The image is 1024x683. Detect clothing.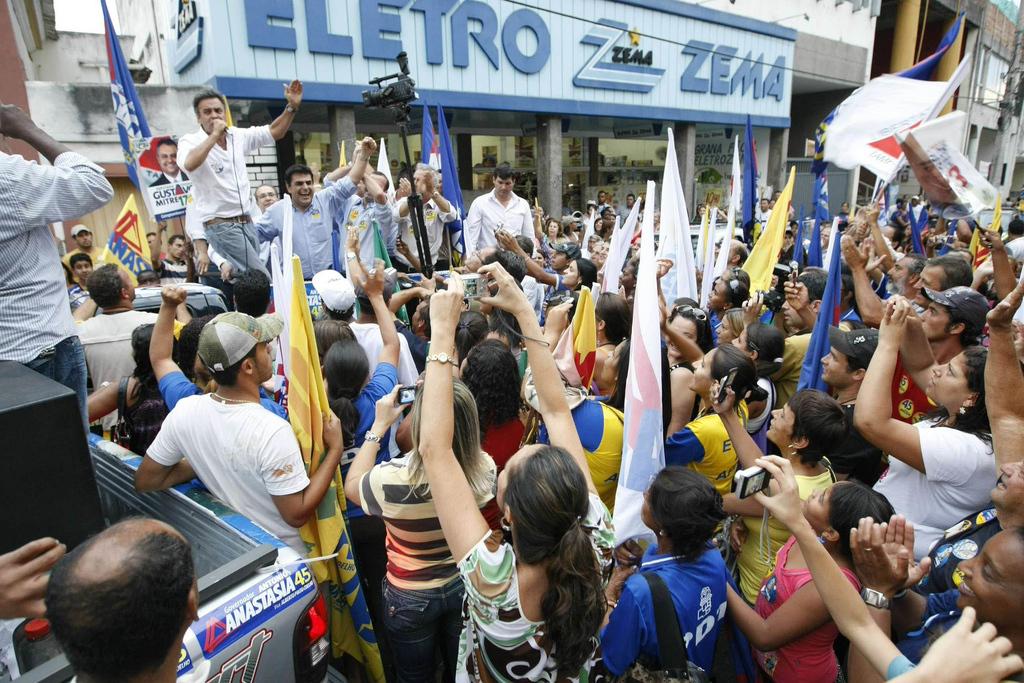
Detection: {"left": 340, "top": 358, "right": 400, "bottom": 615}.
